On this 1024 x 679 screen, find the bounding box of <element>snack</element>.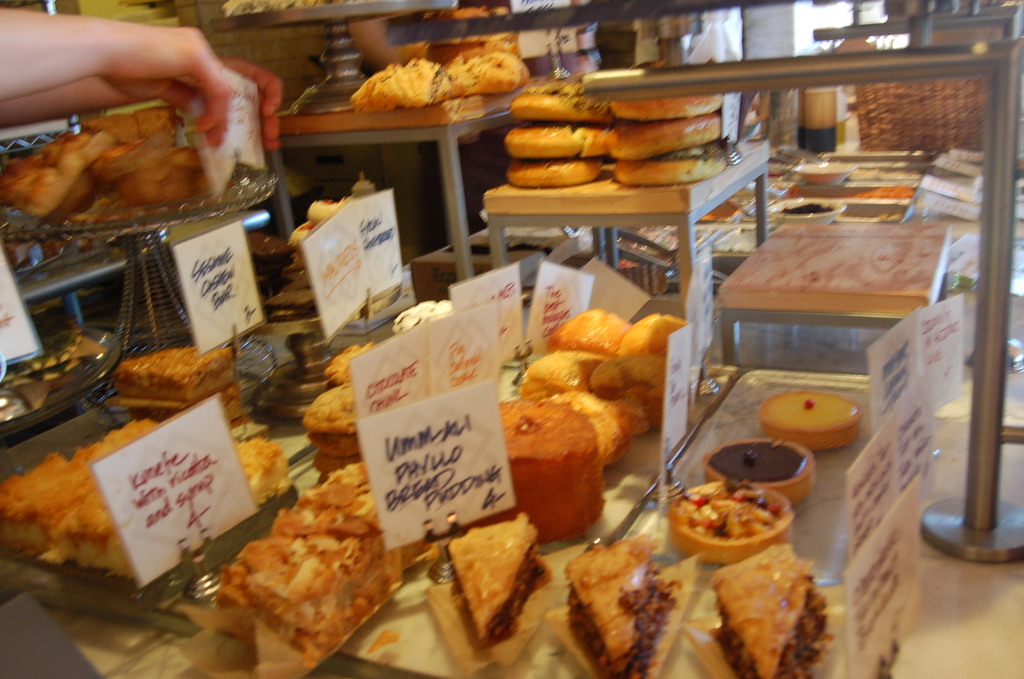
Bounding box: 303, 383, 360, 471.
